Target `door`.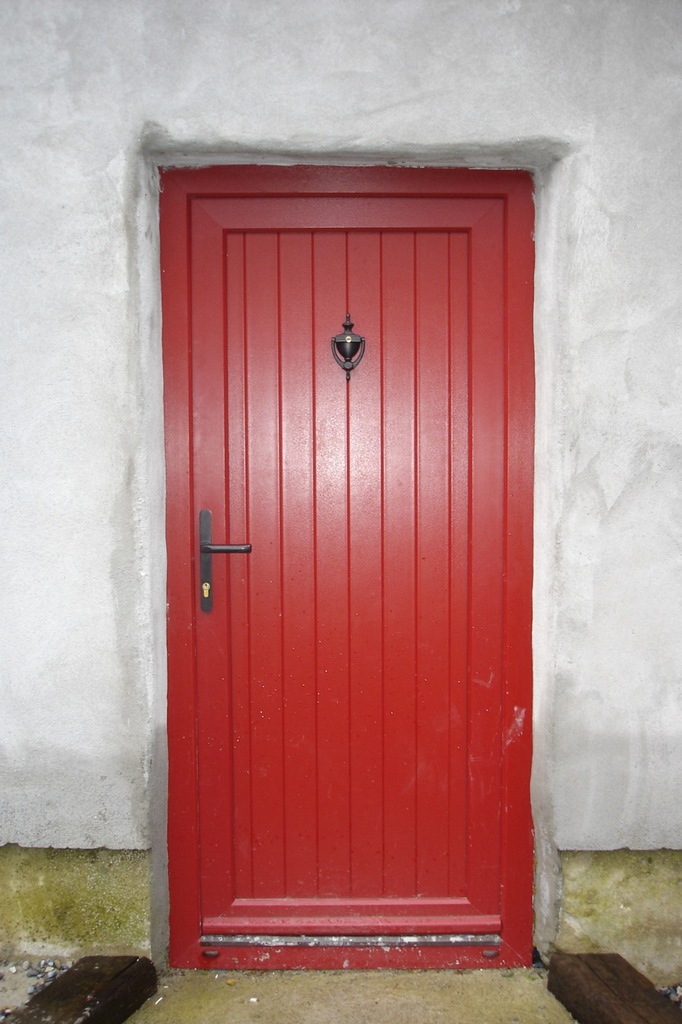
Target region: crop(191, 200, 505, 935).
